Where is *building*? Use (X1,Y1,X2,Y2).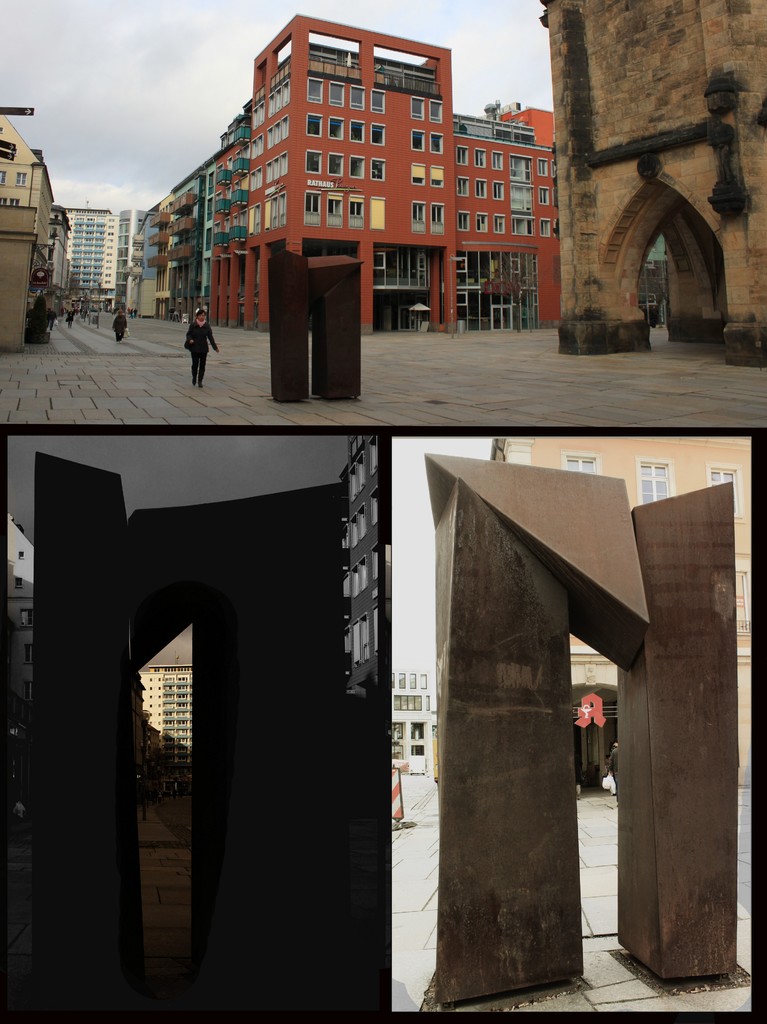
(166,161,209,320).
